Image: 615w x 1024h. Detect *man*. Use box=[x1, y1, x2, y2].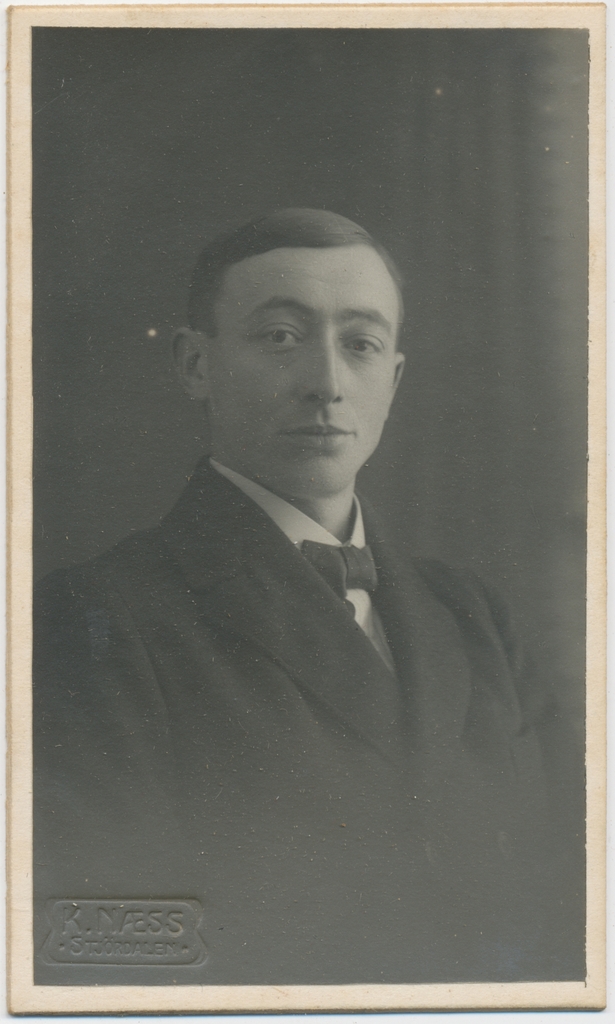
box=[41, 172, 531, 921].
